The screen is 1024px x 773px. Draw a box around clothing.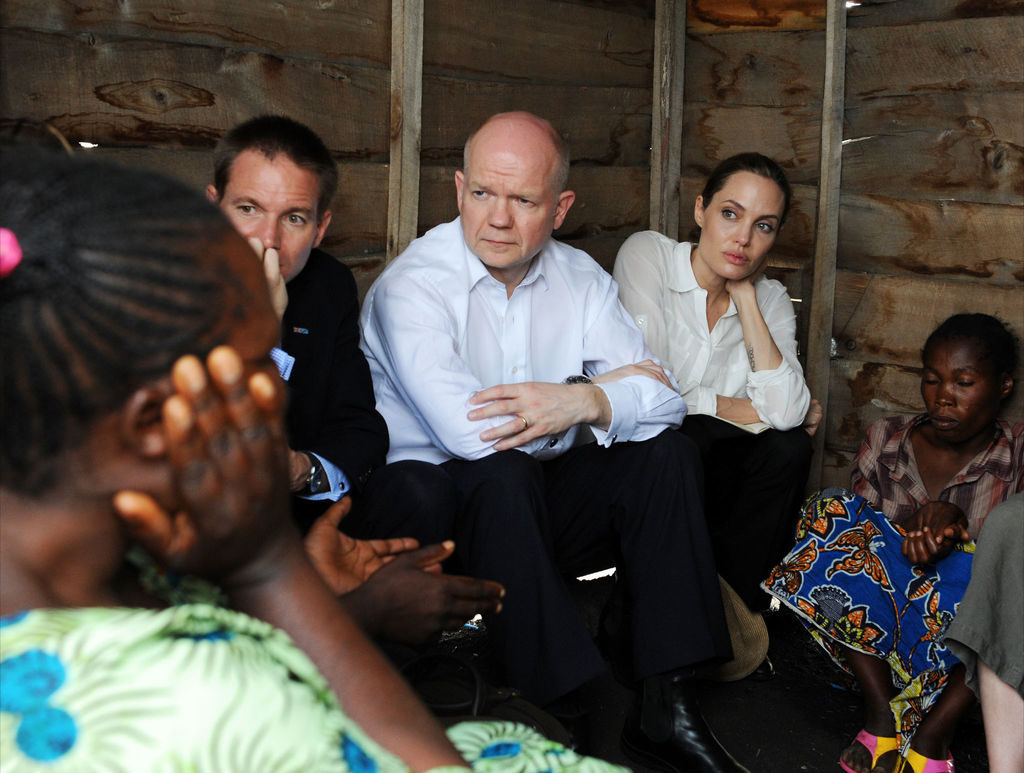
{"x1": 946, "y1": 503, "x2": 1023, "y2": 695}.
